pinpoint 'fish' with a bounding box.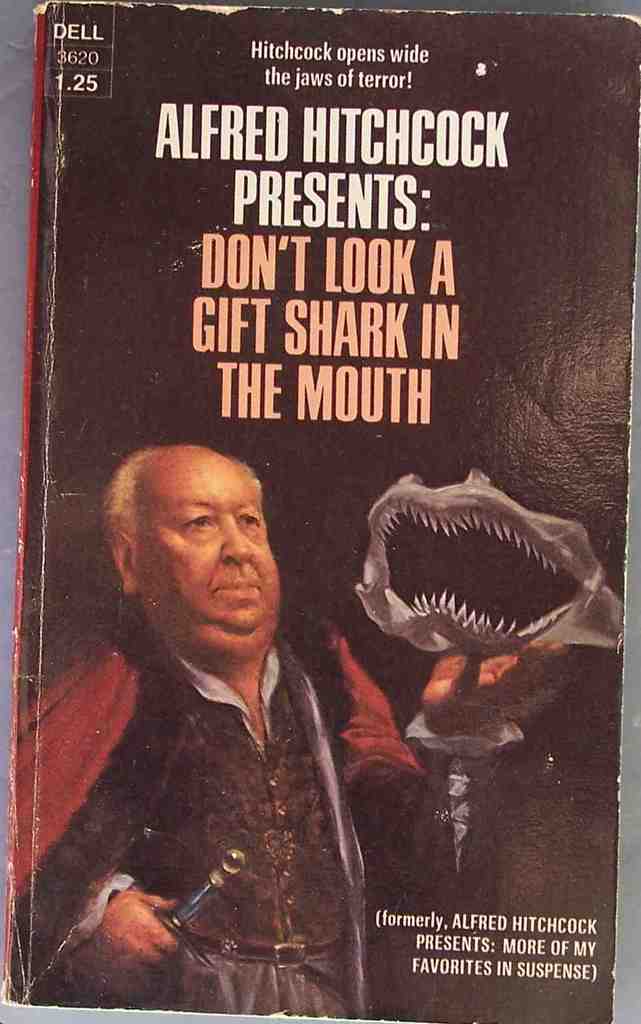
locate(327, 652, 423, 803).
